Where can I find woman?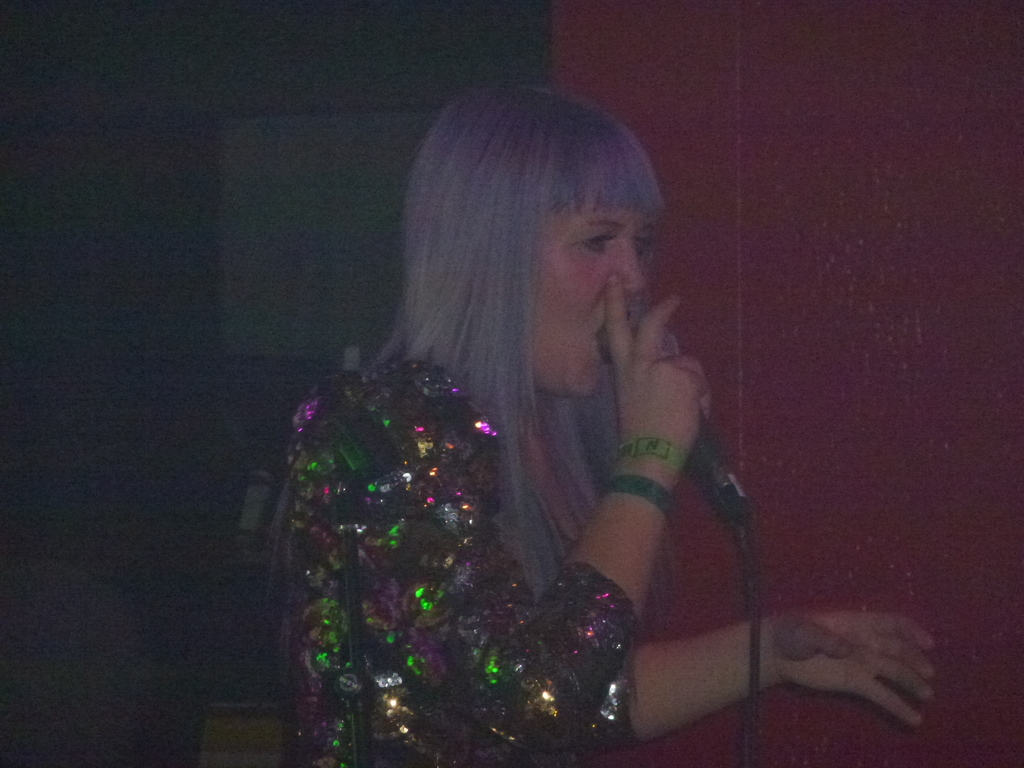
You can find it at box=[236, 111, 801, 767].
